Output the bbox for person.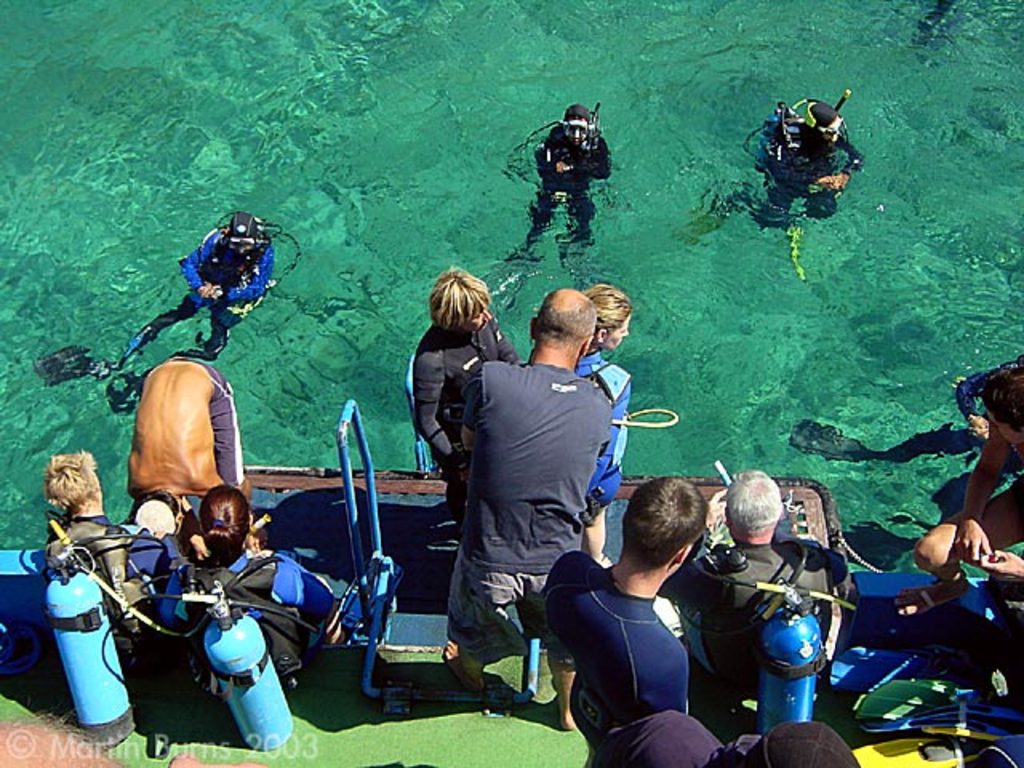
locate(502, 106, 606, 290).
